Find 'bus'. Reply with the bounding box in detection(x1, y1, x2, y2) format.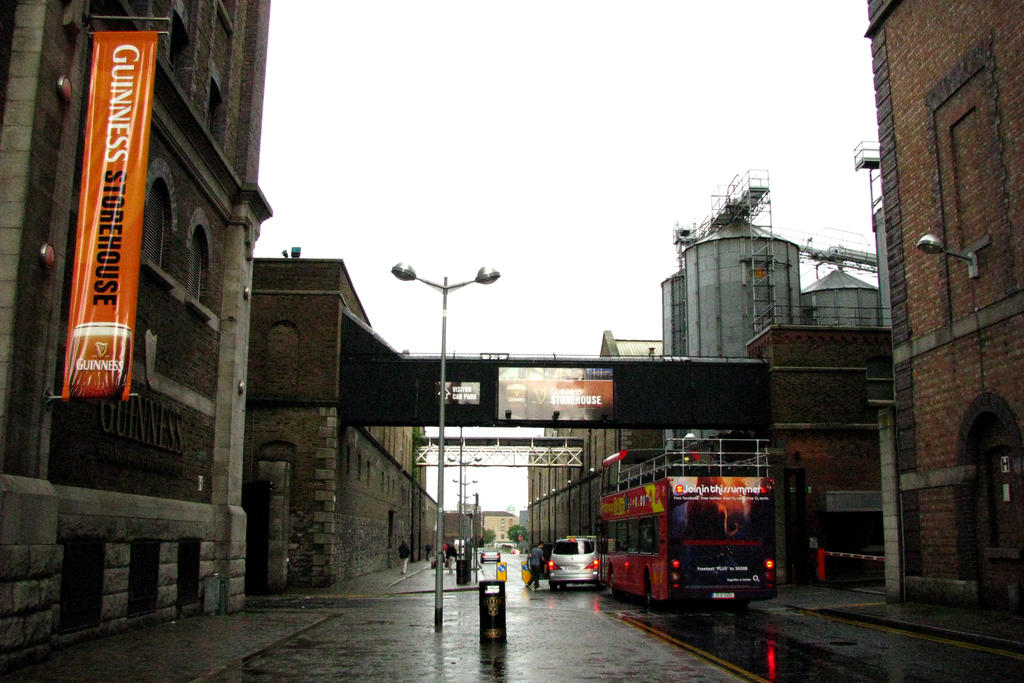
detection(590, 439, 788, 604).
